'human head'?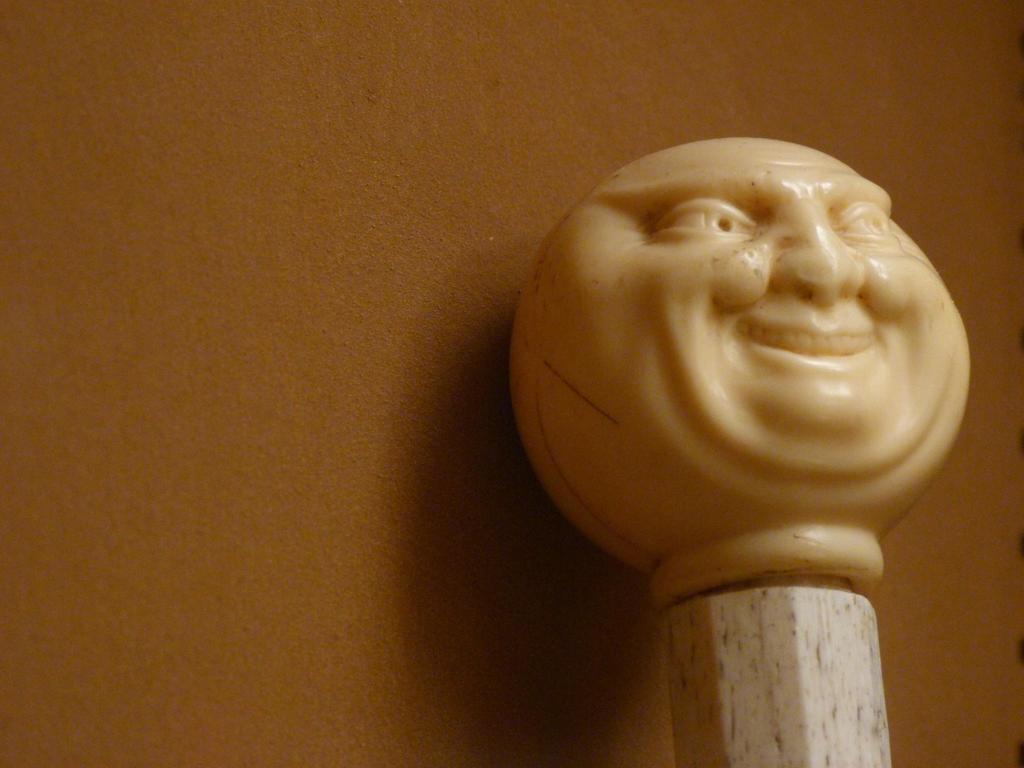
box(509, 135, 969, 577)
